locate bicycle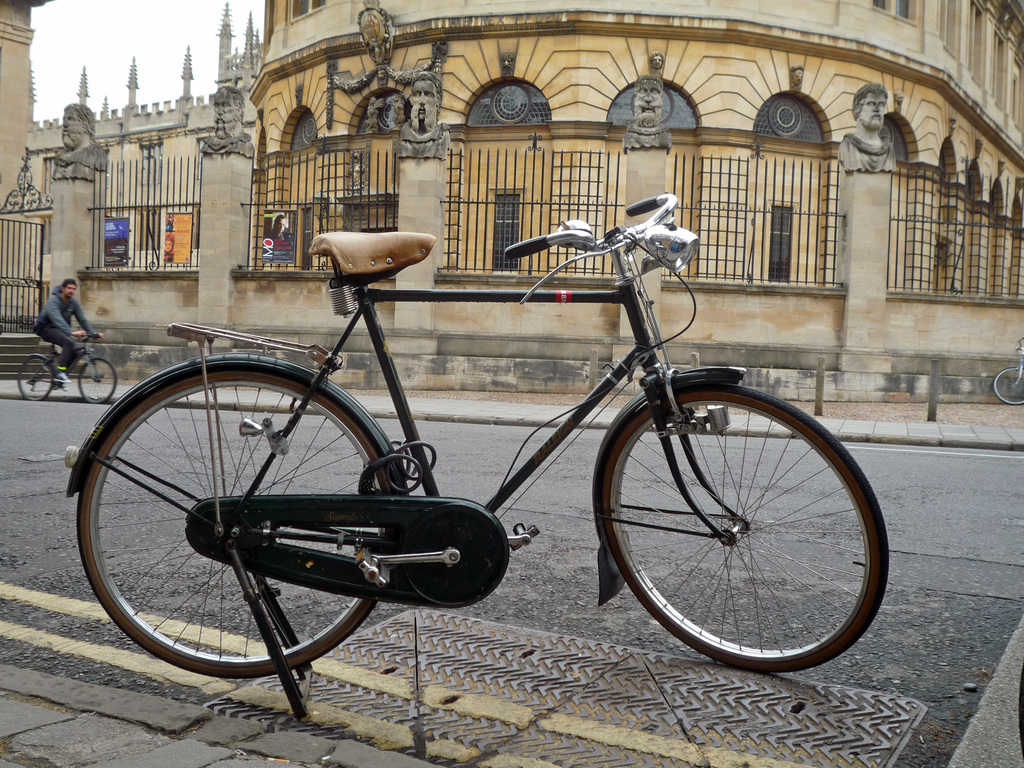
box(17, 332, 118, 404)
